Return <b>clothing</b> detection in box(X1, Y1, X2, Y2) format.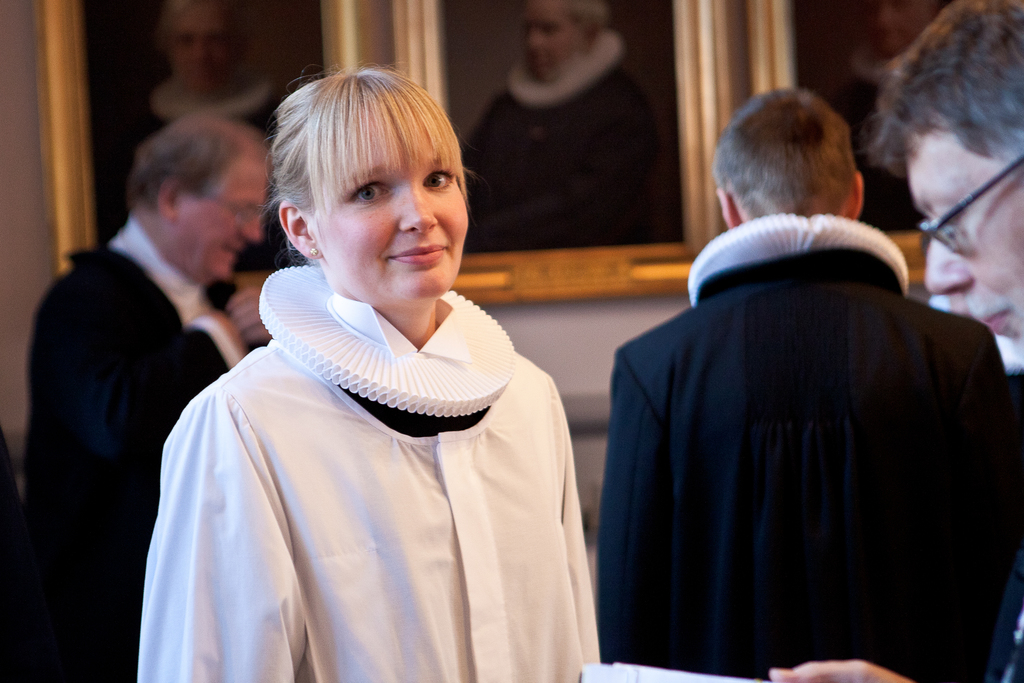
box(145, 244, 608, 682).
